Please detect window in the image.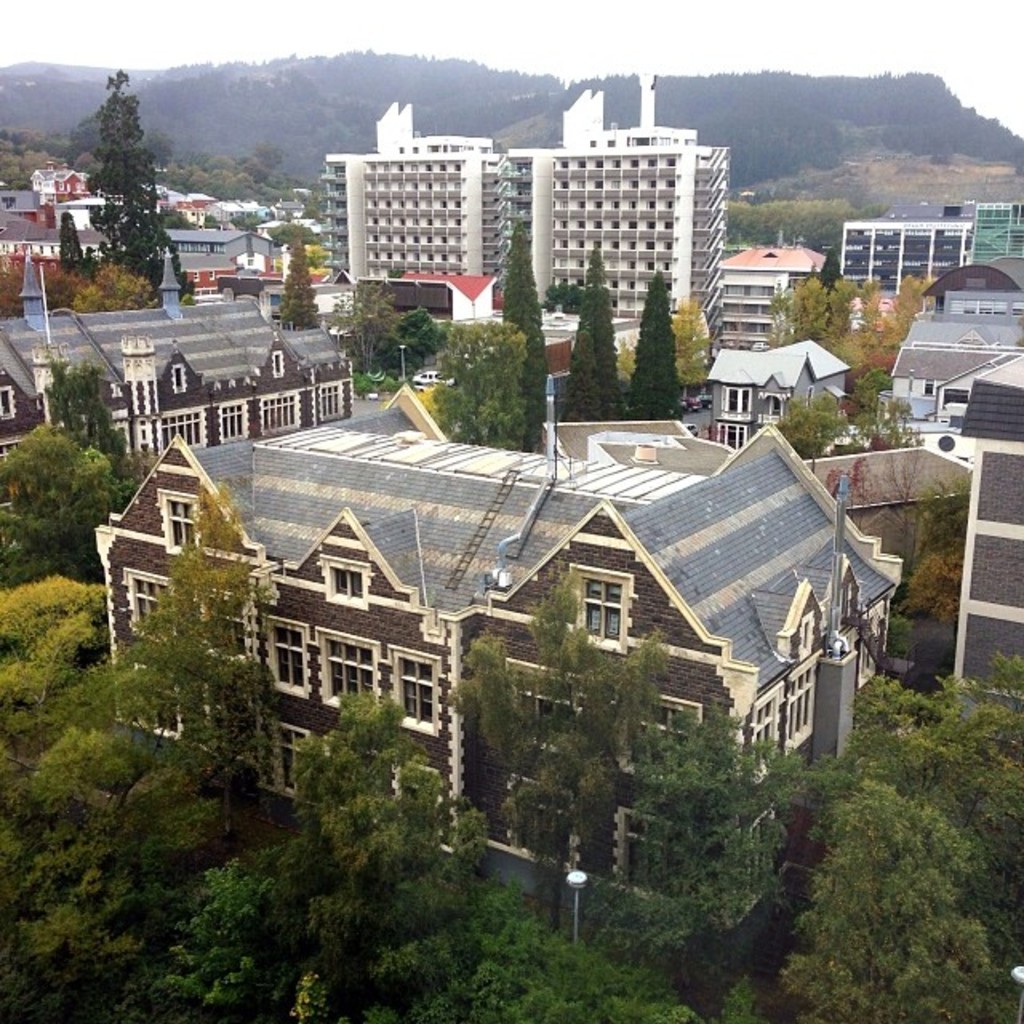
box(517, 682, 582, 755).
